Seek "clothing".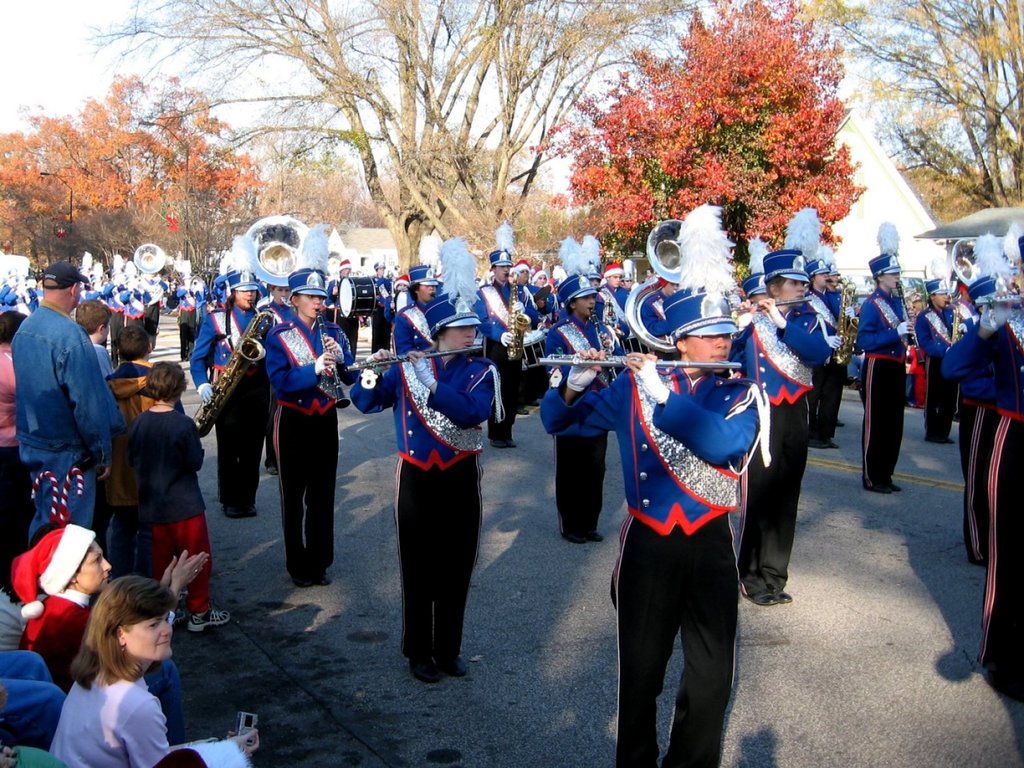
Rect(263, 325, 358, 577).
